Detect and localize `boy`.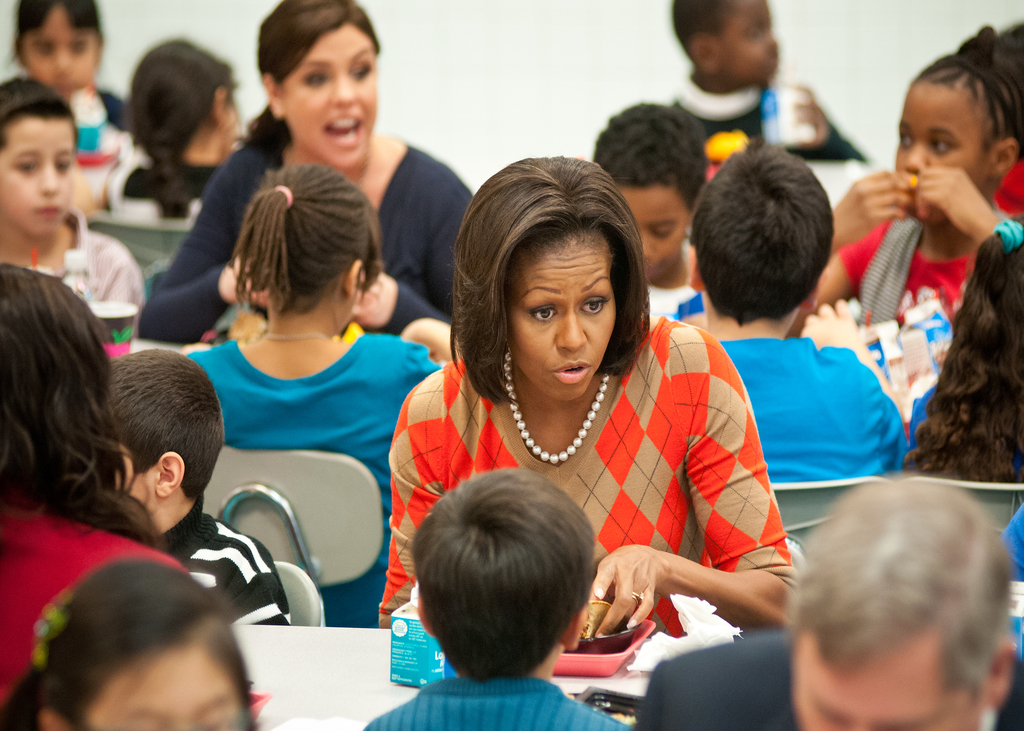
Localized at {"x1": 0, "y1": 78, "x2": 145, "y2": 339}.
